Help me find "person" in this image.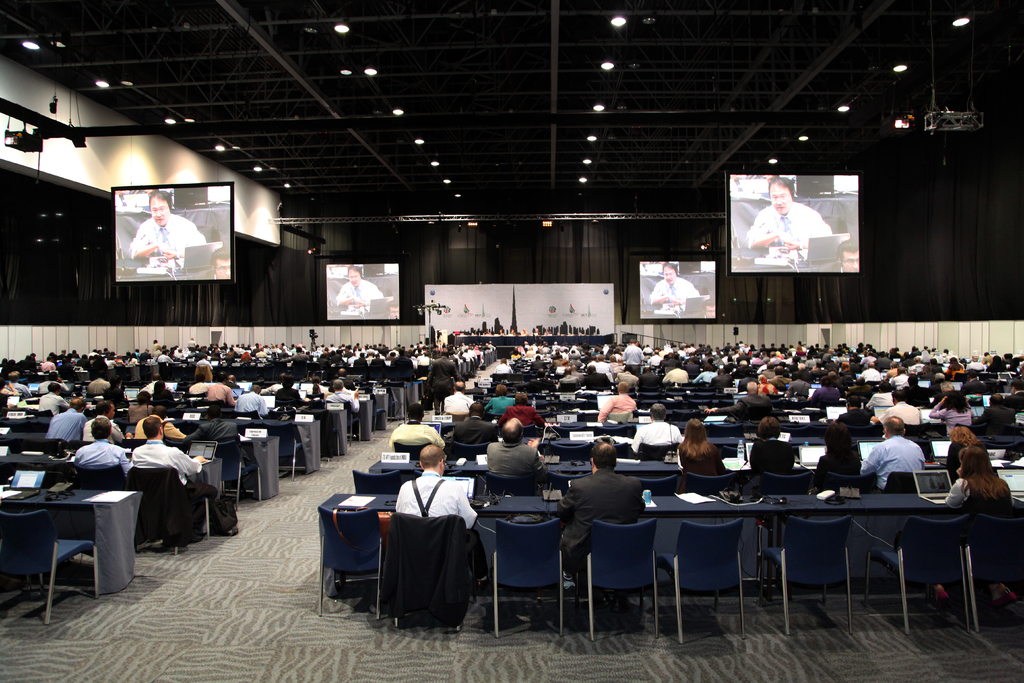
Found it: box(945, 420, 983, 470).
